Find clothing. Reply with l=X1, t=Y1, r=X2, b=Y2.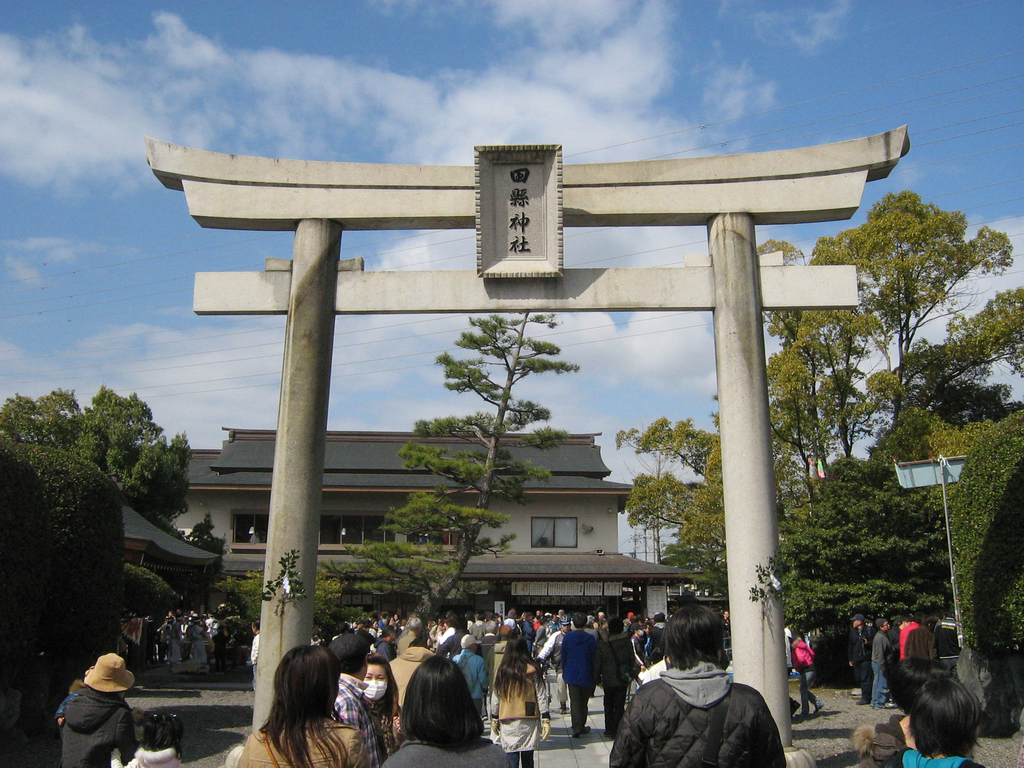
l=182, t=623, r=205, b=666.
